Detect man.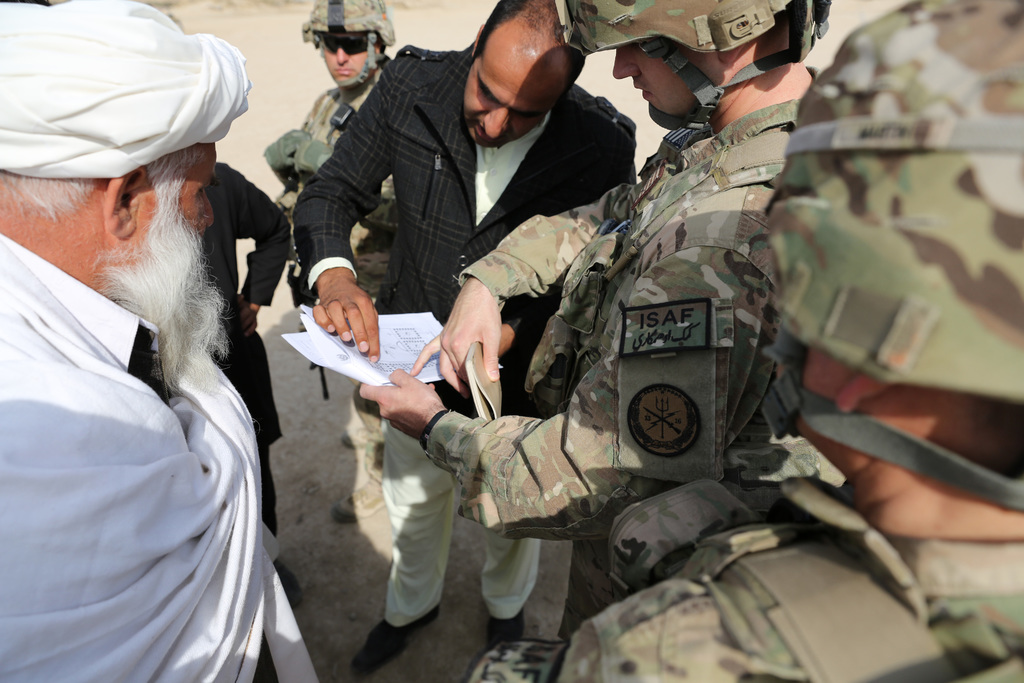
Detected at 275,0,420,523.
